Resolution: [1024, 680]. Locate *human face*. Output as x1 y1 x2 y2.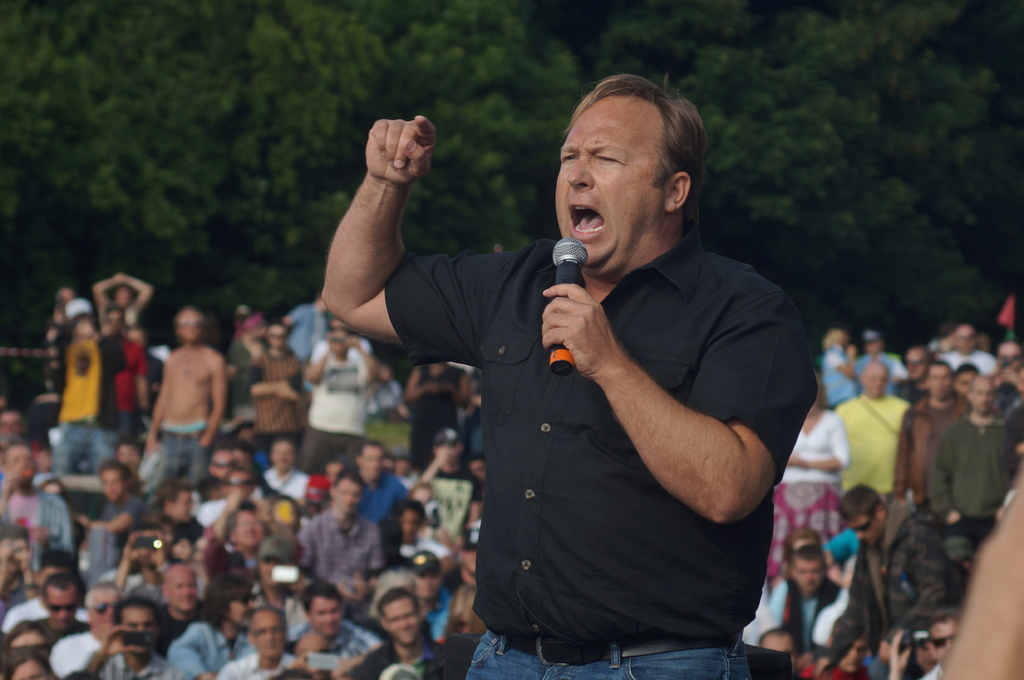
358 441 385 483.
